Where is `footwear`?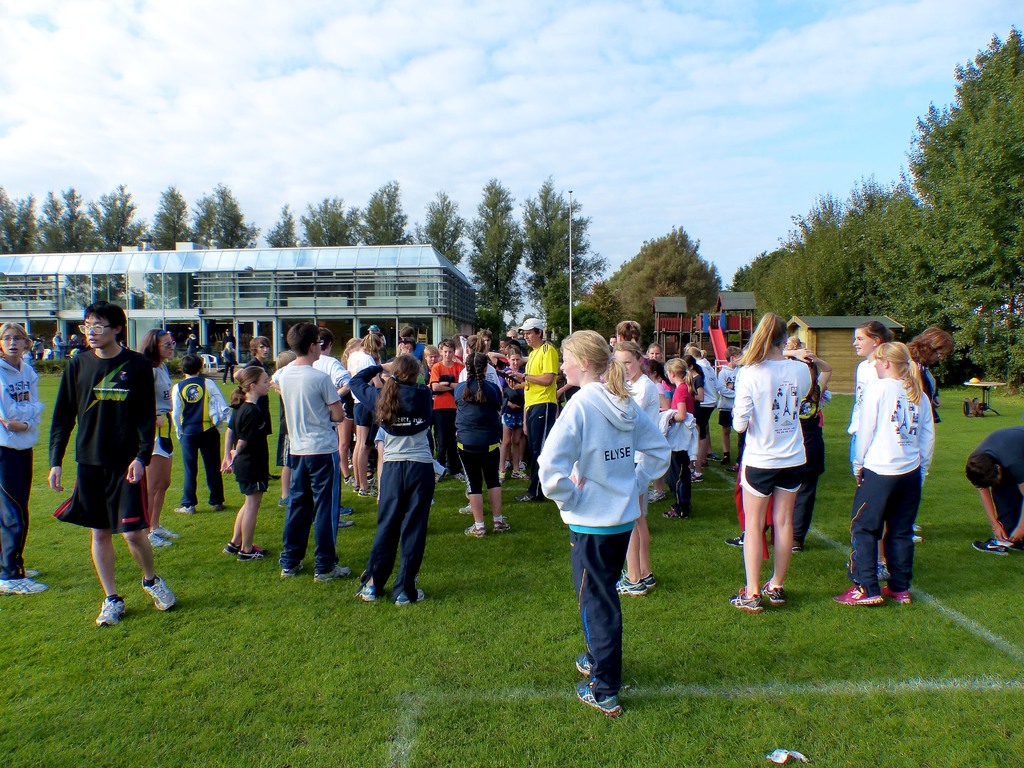
left=883, top=585, right=913, bottom=606.
